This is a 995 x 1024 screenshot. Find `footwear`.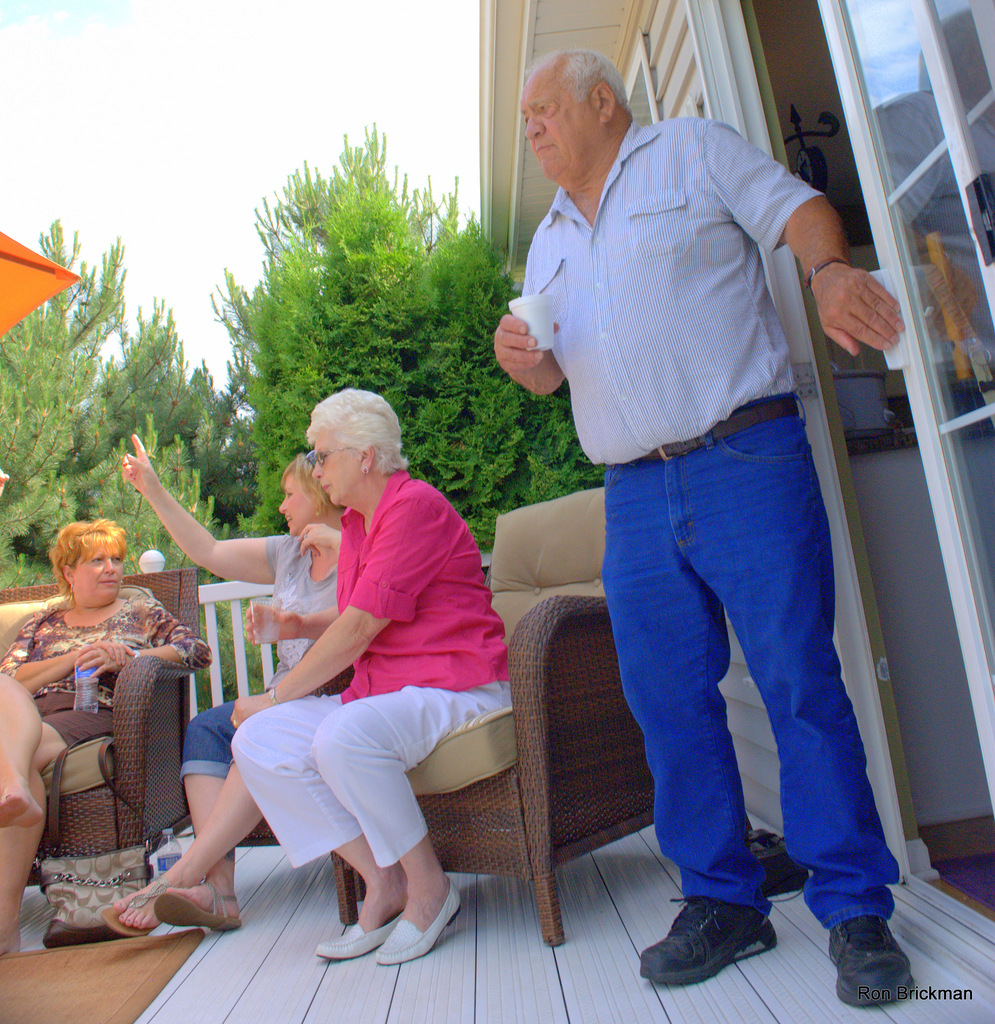
Bounding box: rect(375, 872, 470, 968).
